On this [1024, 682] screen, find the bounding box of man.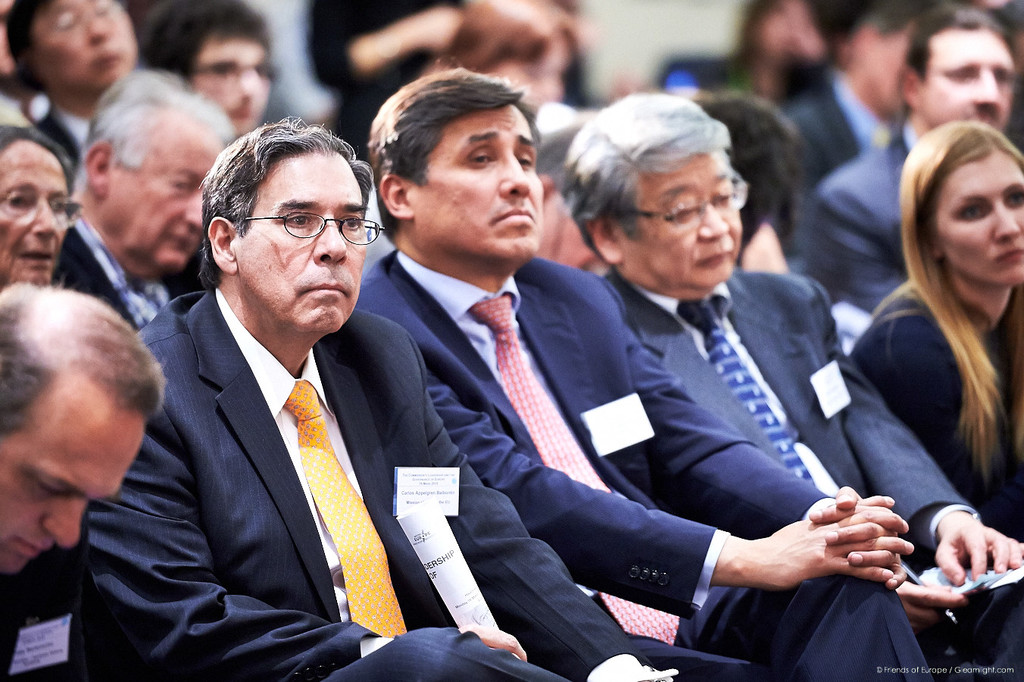
Bounding box: detection(301, 0, 594, 101).
